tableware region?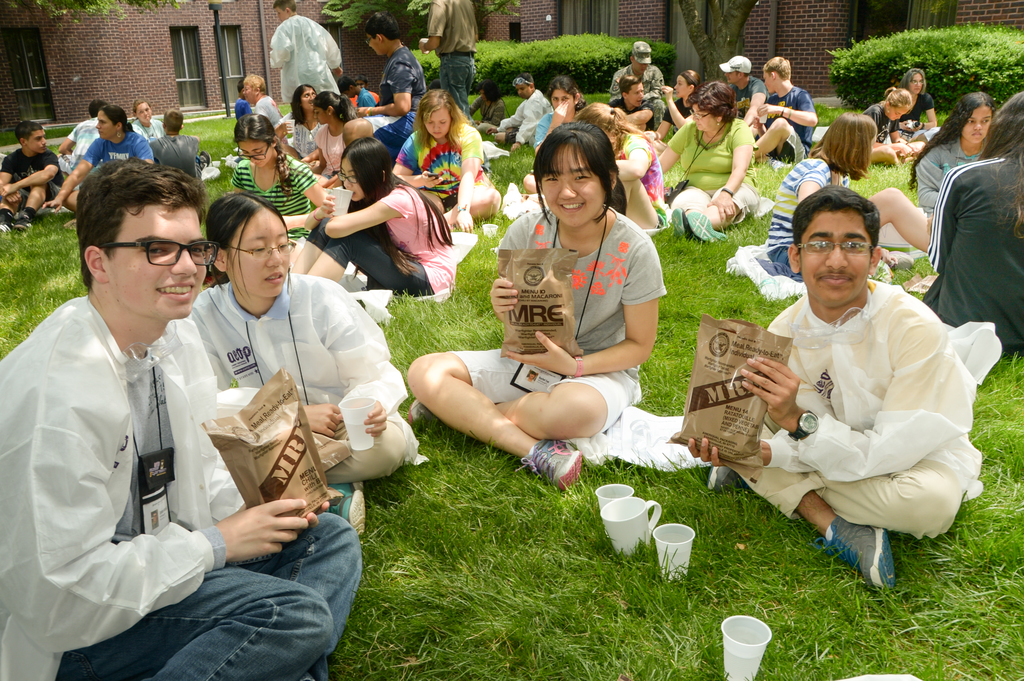
<box>586,483,645,508</box>
